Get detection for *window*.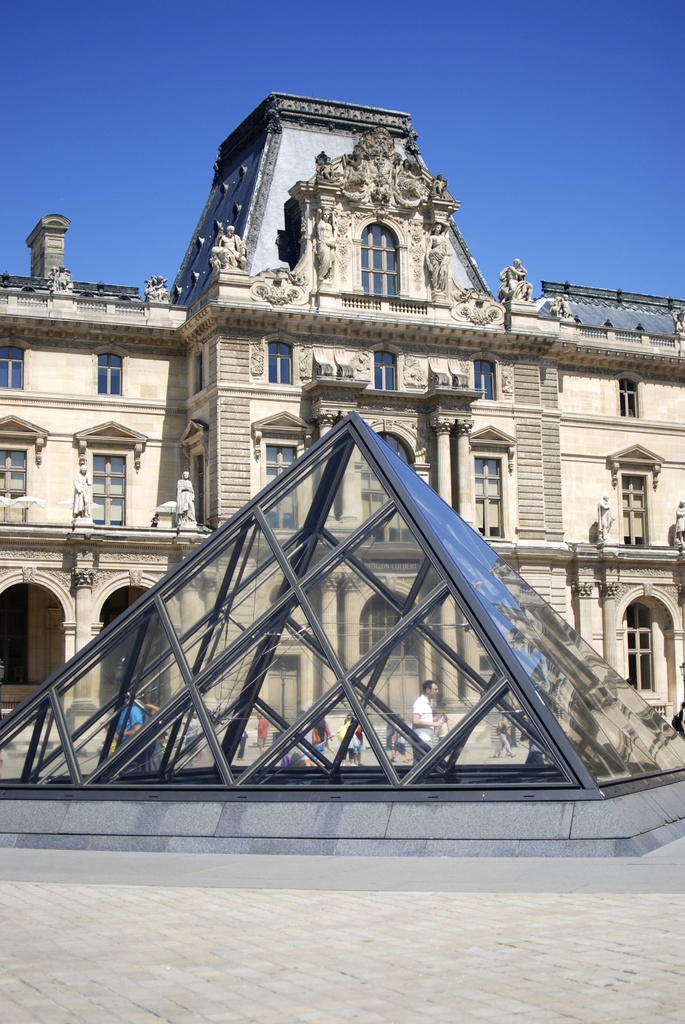
Detection: rect(189, 444, 207, 529).
